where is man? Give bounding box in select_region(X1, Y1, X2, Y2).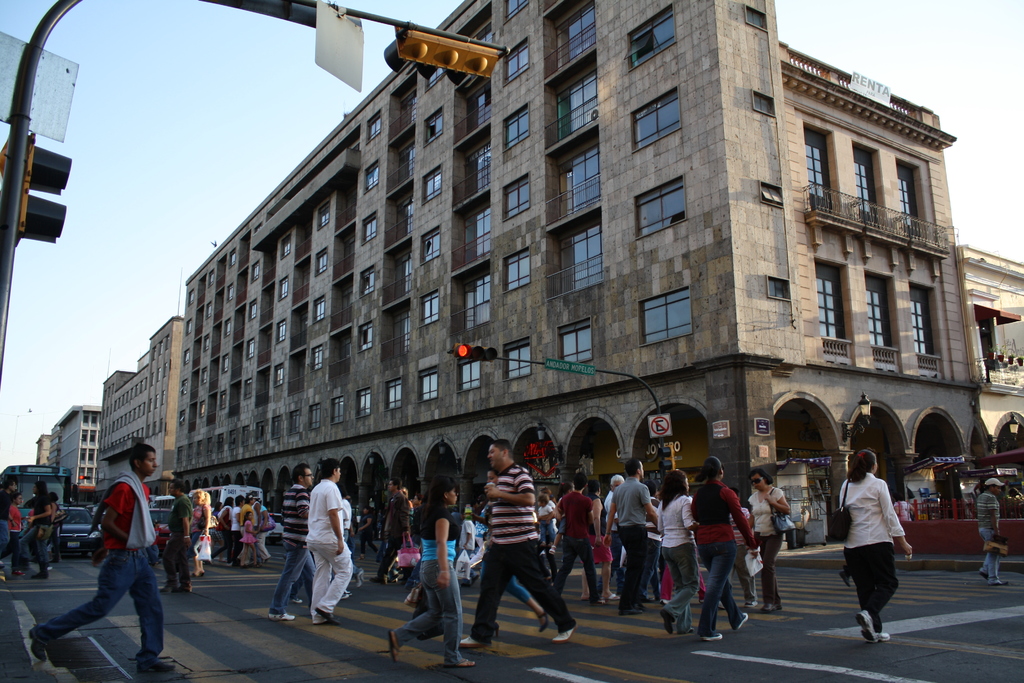
select_region(600, 458, 660, 614).
